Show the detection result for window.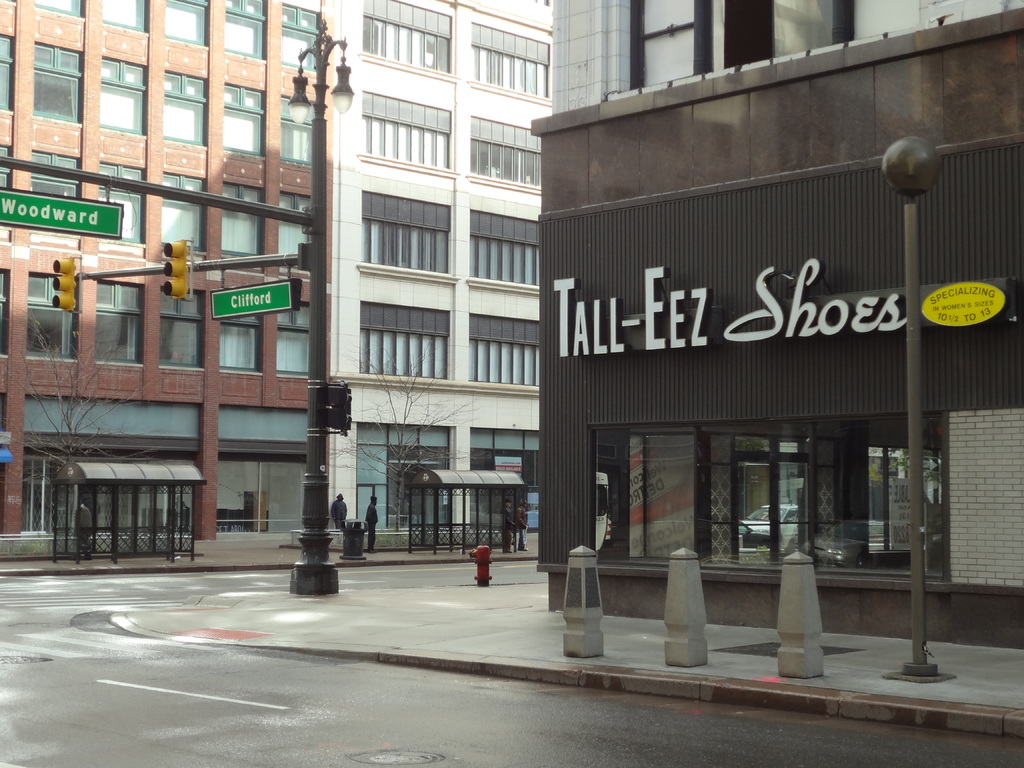
<box>468,114,540,188</box>.
